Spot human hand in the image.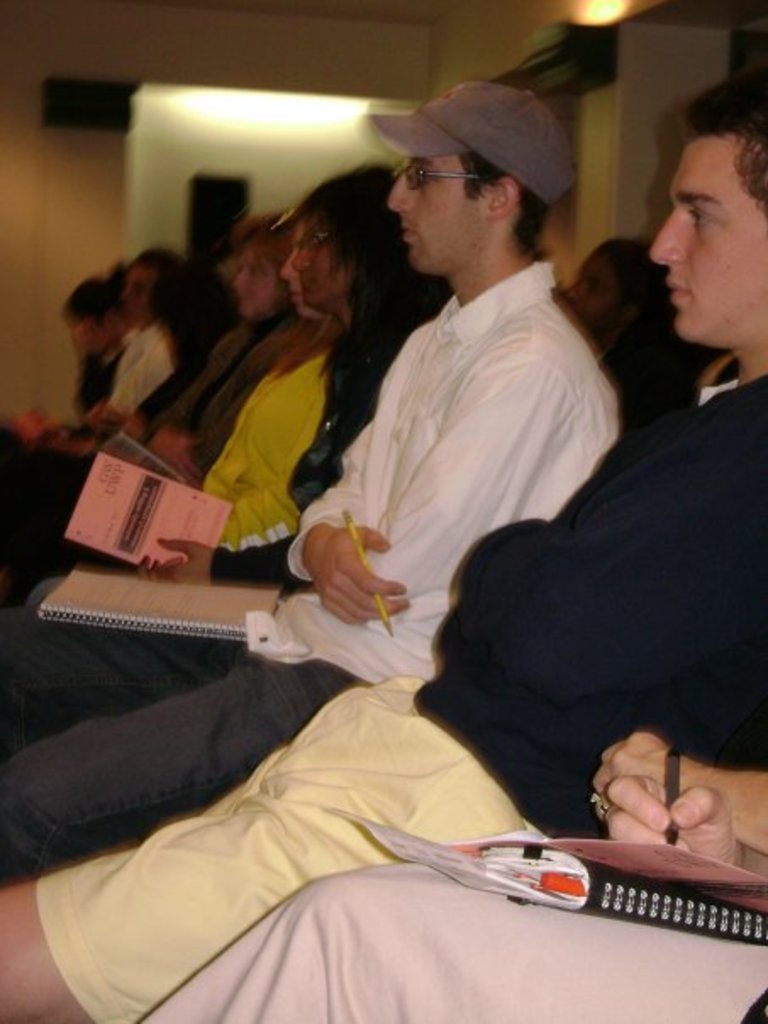
human hand found at (x1=83, y1=398, x2=122, y2=439).
